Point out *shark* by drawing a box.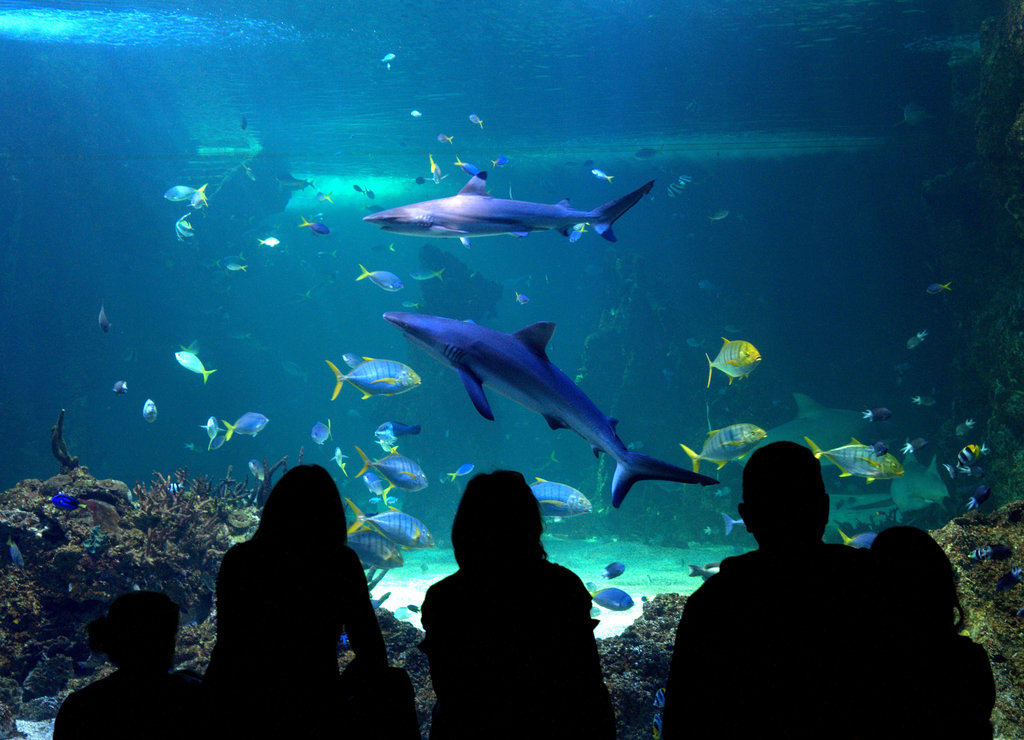
BBox(366, 169, 655, 247).
